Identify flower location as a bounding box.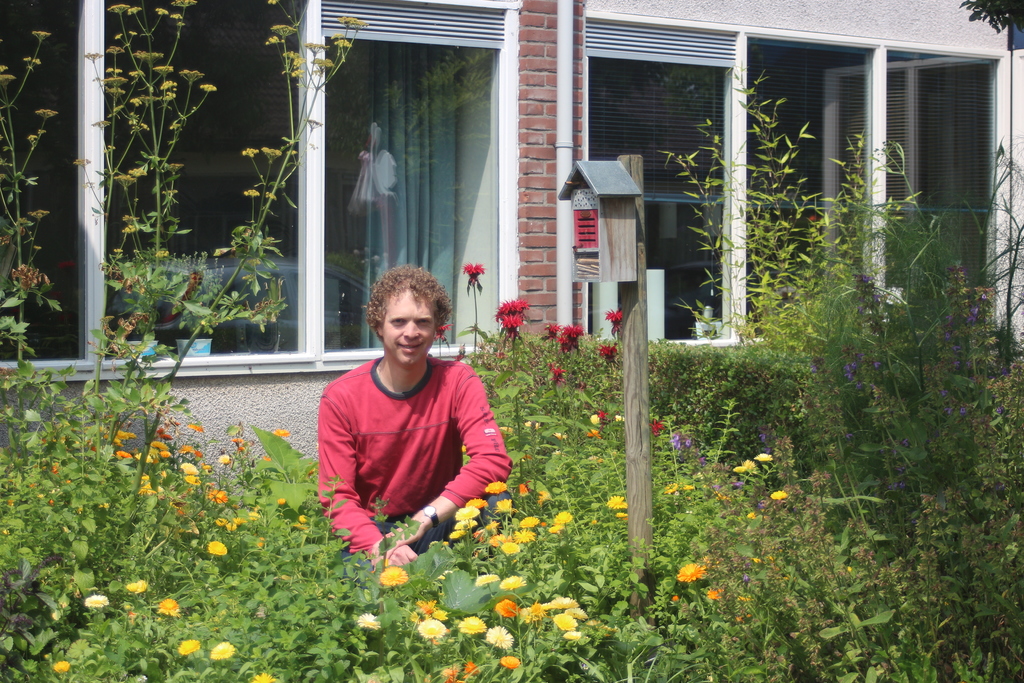
52 655 72 675.
